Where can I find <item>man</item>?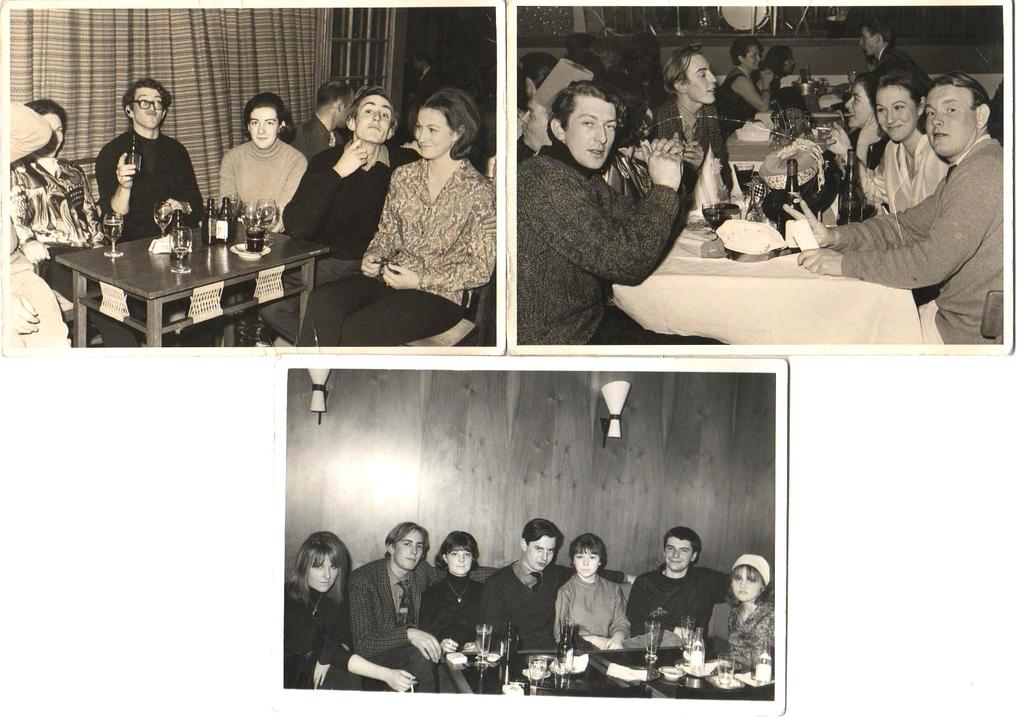
You can find it at {"x1": 516, "y1": 83, "x2": 722, "y2": 344}.
